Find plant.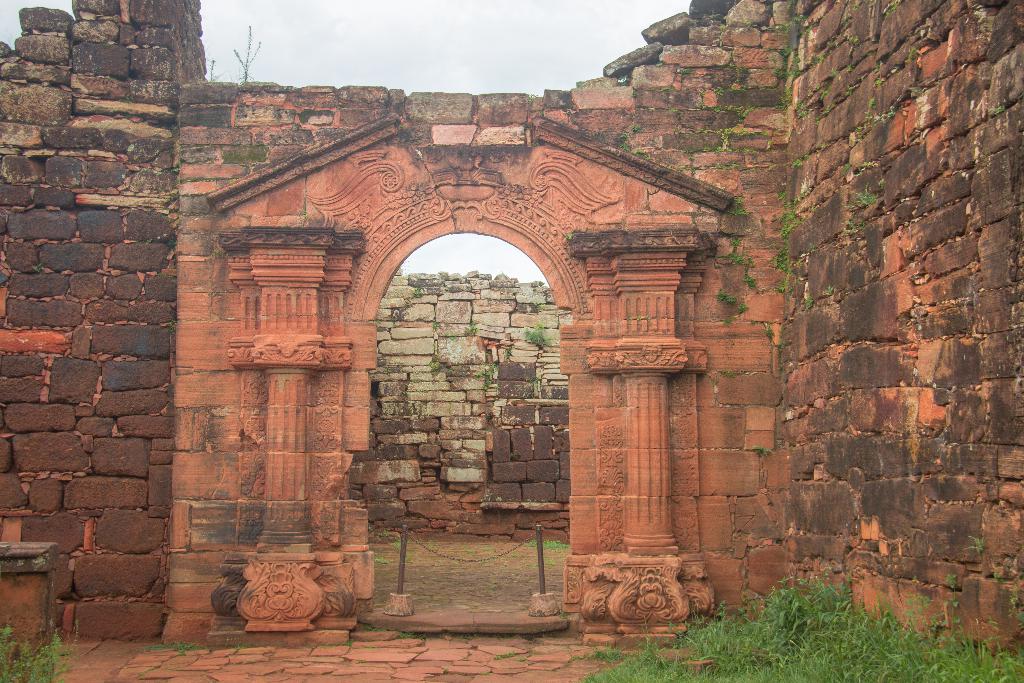
699,129,707,133.
